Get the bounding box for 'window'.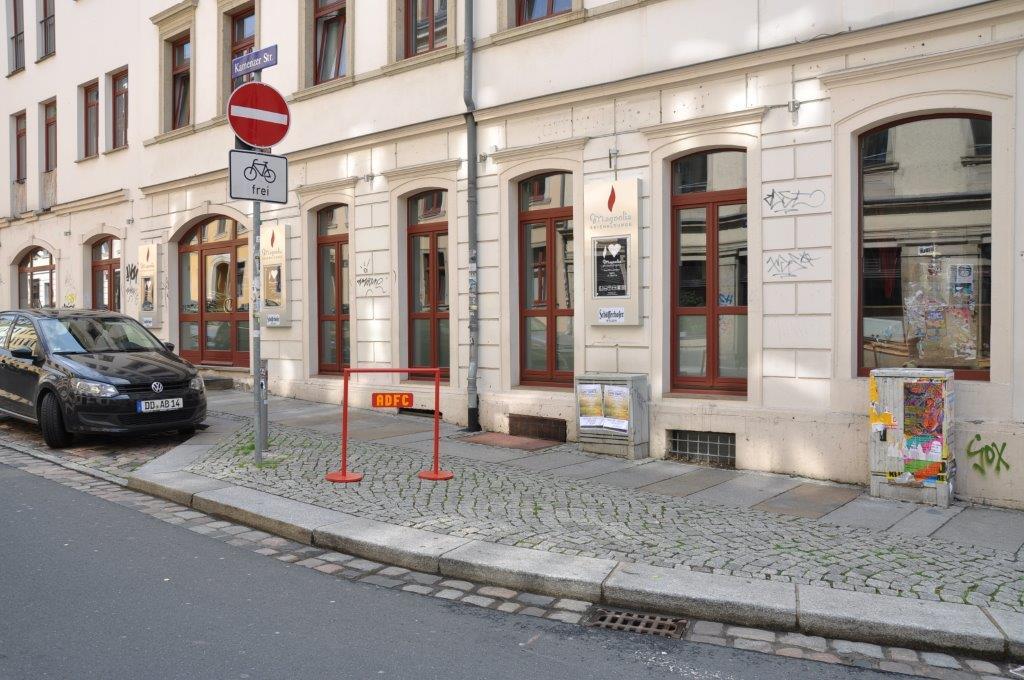
locate(317, 204, 353, 371).
